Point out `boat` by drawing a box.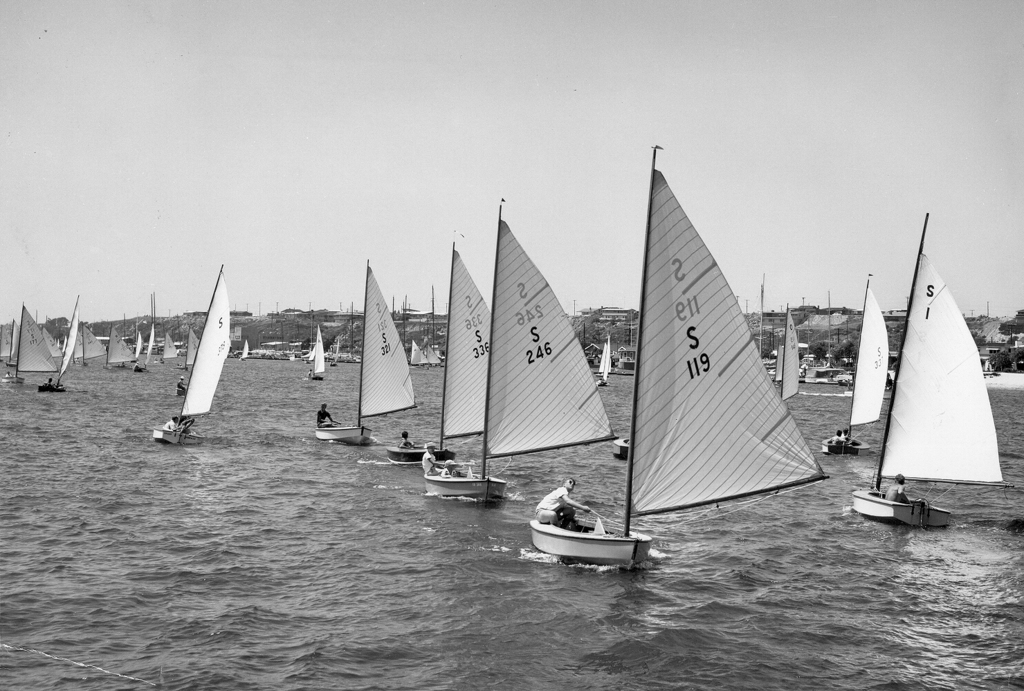
detection(1, 307, 57, 385).
